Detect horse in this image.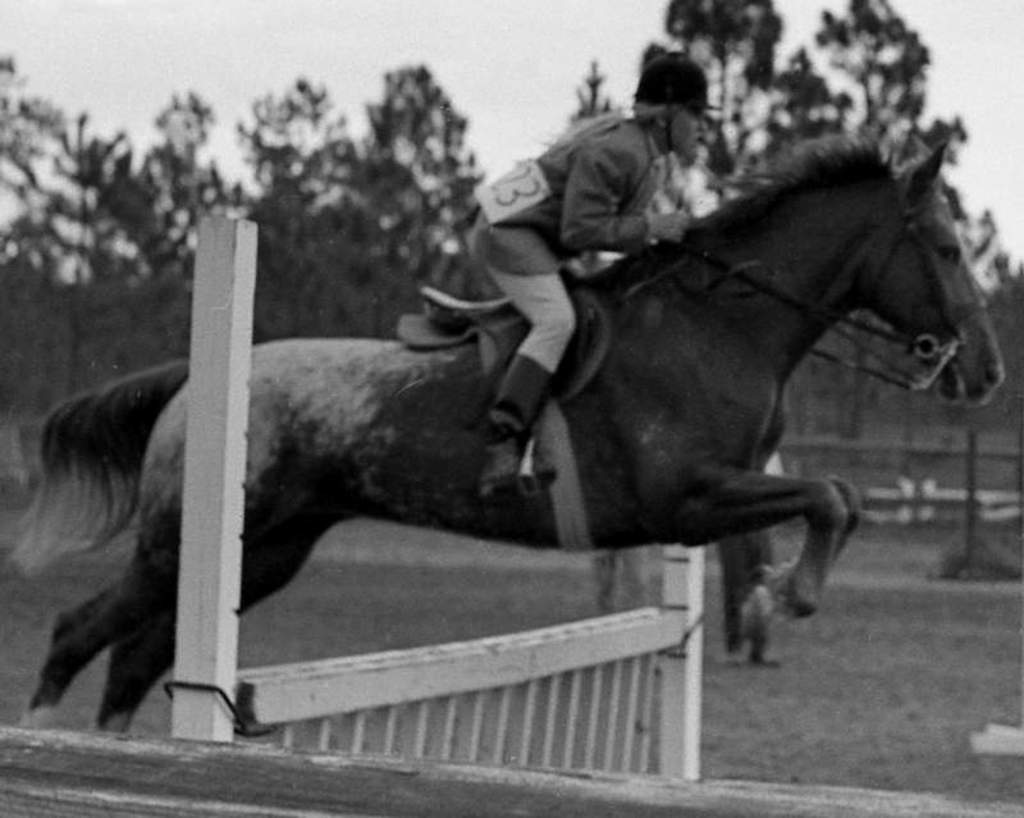
Detection: (x1=5, y1=125, x2=1006, y2=734).
